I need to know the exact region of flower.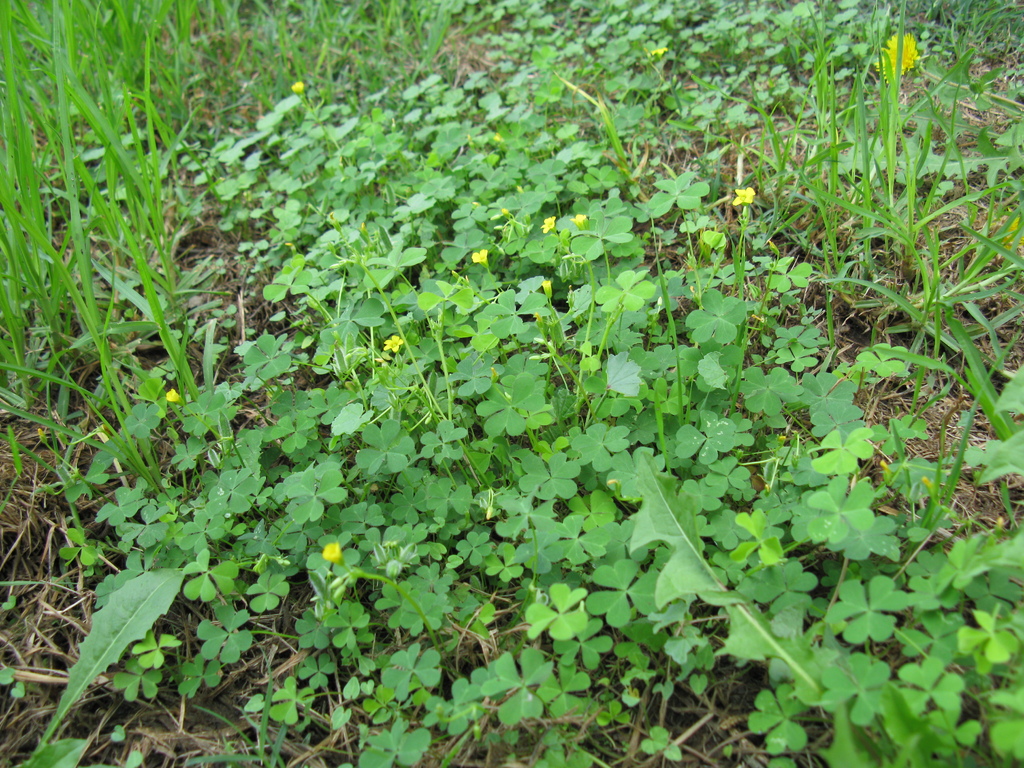
Region: 732/191/755/204.
